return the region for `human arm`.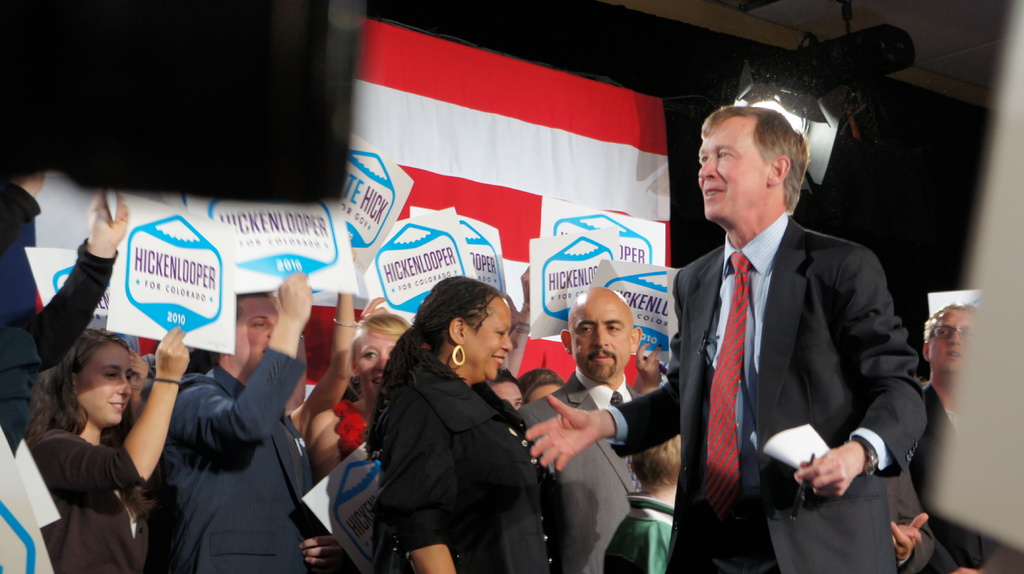
crop(295, 534, 349, 571).
